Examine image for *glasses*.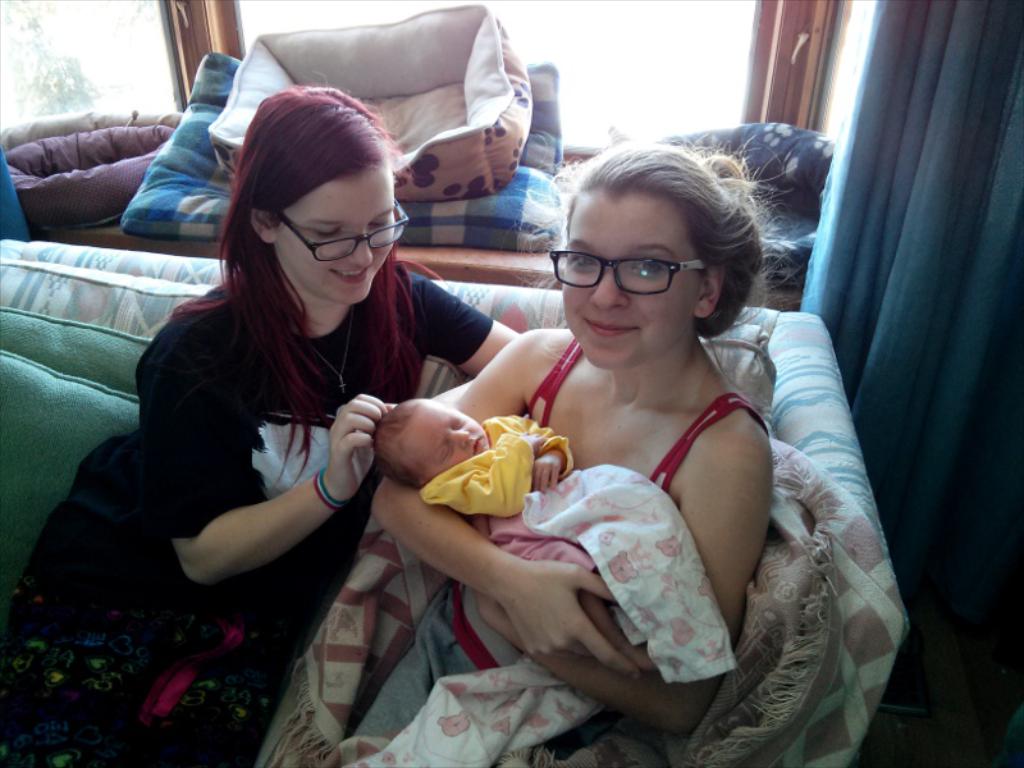
Examination result: 547:237:717:297.
